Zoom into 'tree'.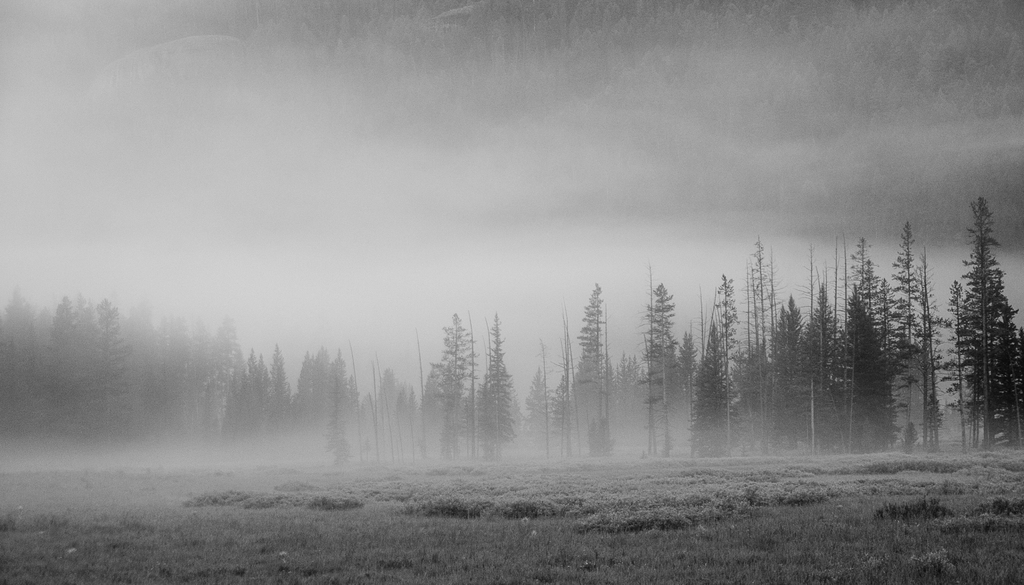
Zoom target: left=931, top=207, right=1019, bottom=424.
